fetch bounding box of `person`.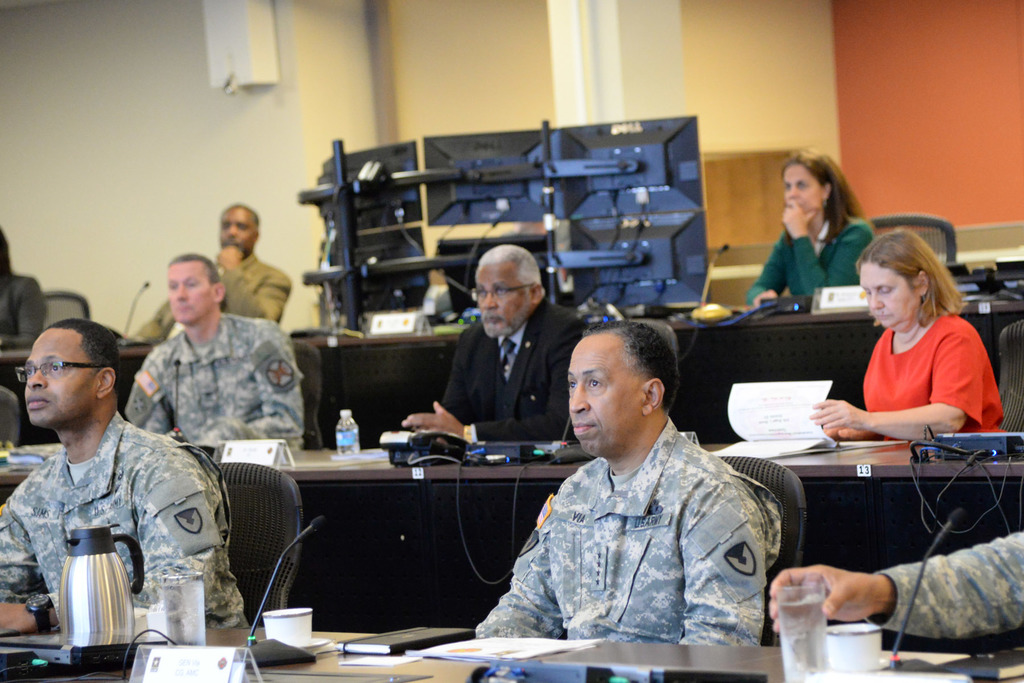
Bbox: 0 315 250 646.
